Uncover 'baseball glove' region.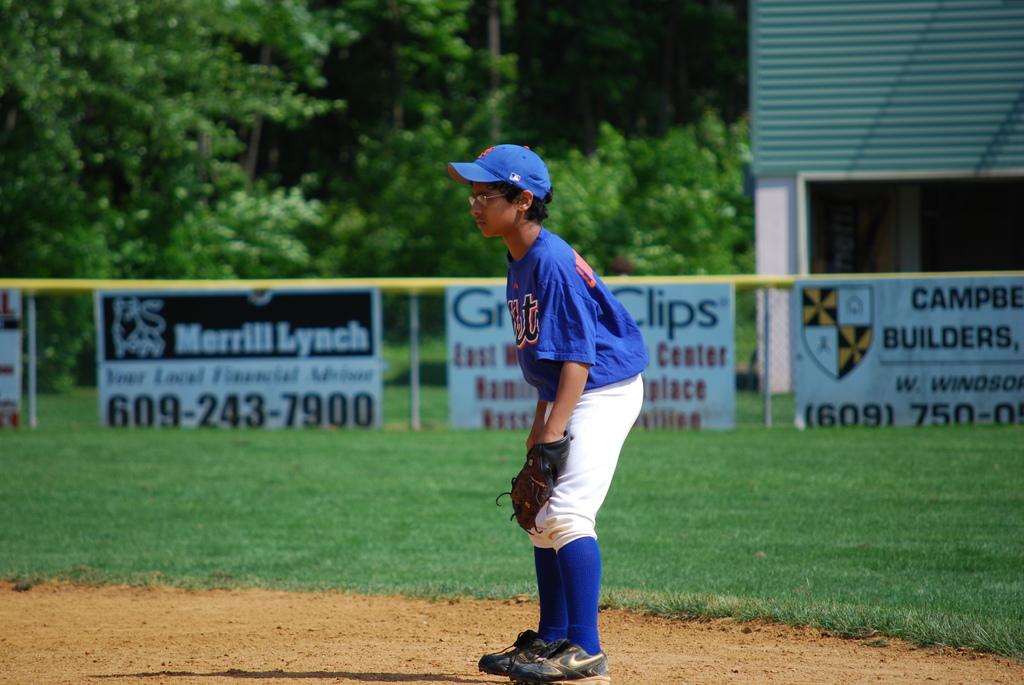
Uncovered: <bbox>496, 427, 575, 534</bbox>.
